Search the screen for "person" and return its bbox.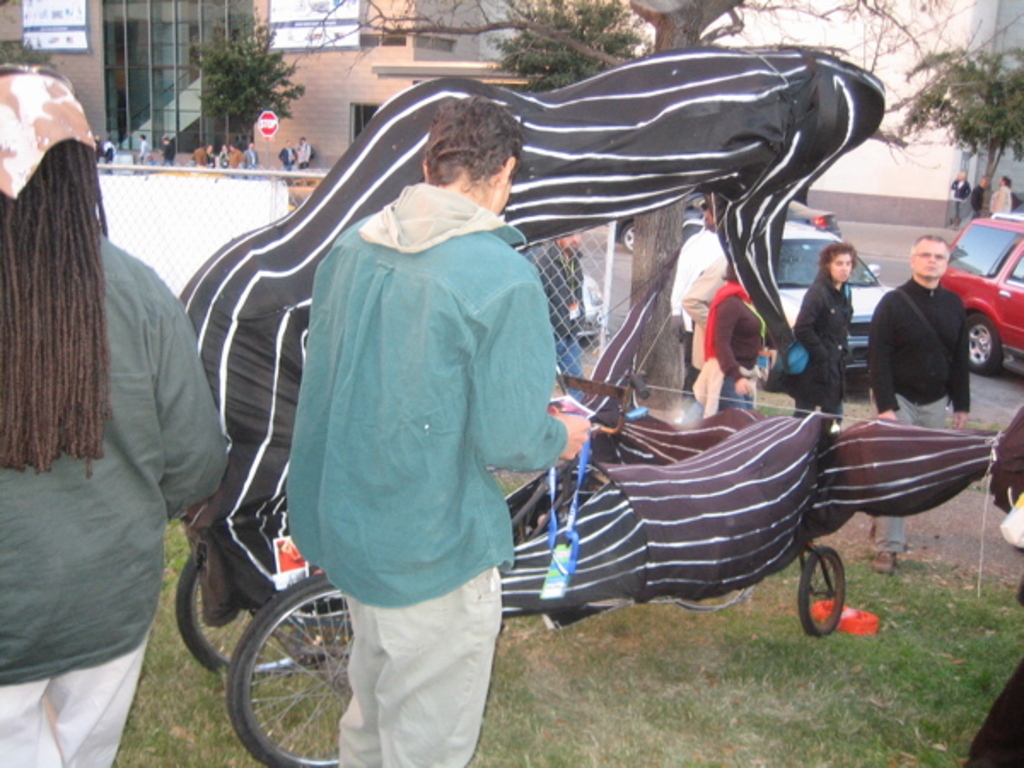
Found: bbox(133, 130, 159, 169).
